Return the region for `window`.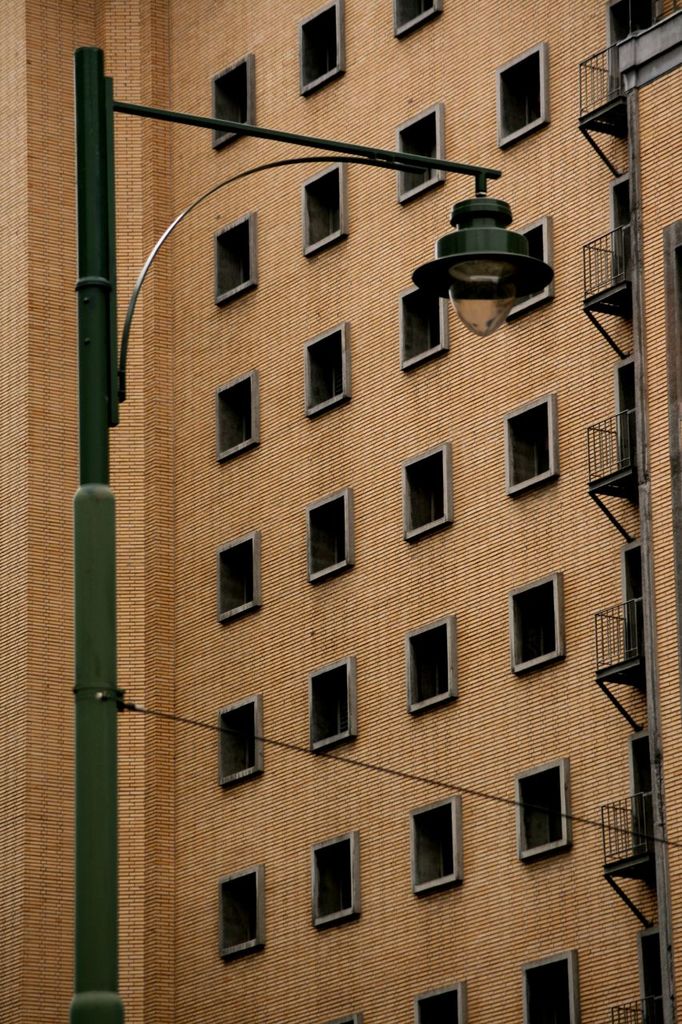
<region>300, 163, 351, 258</region>.
